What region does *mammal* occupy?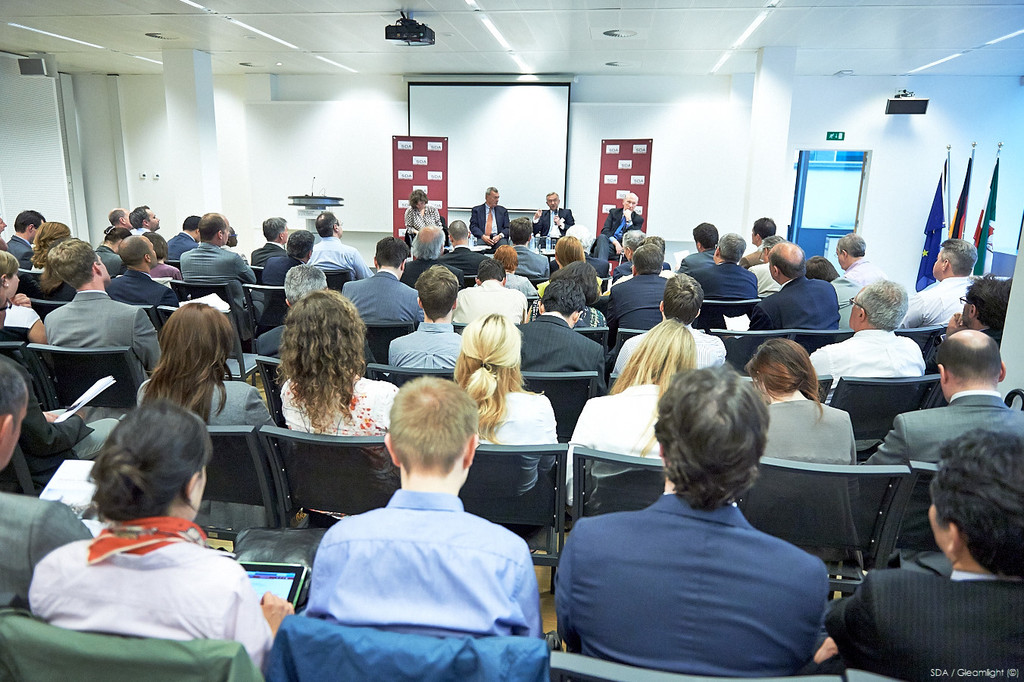
(x1=0, y1=211, x2=8, y2=244).
